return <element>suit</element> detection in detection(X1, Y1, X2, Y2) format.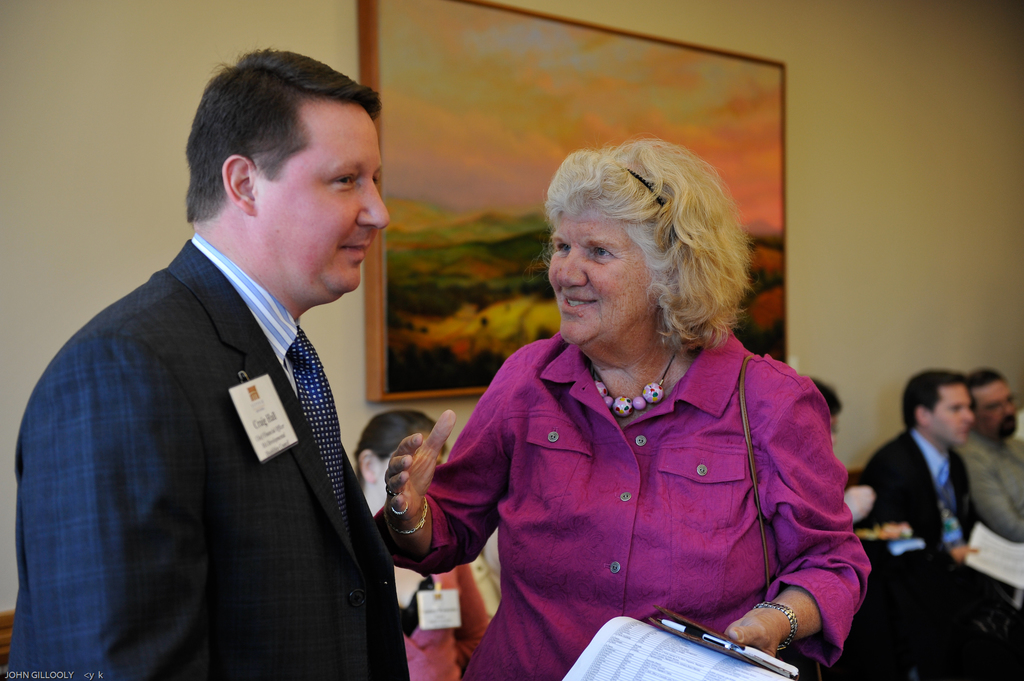
detection(849, 422, 1018, 680).
